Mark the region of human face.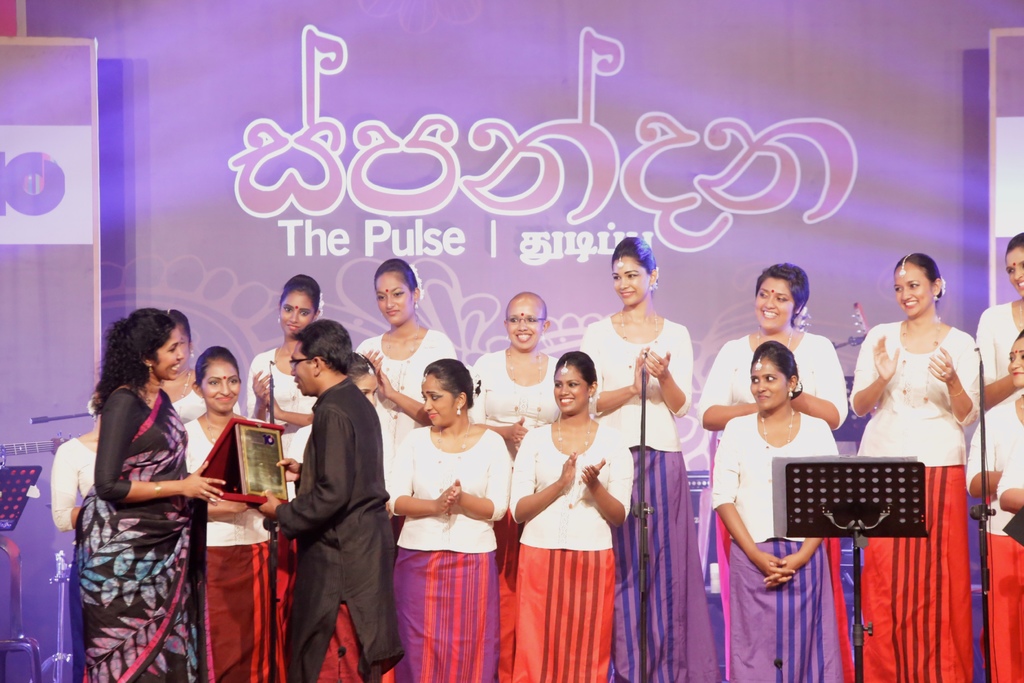
Region: 1005, 342, 1023, 385.
